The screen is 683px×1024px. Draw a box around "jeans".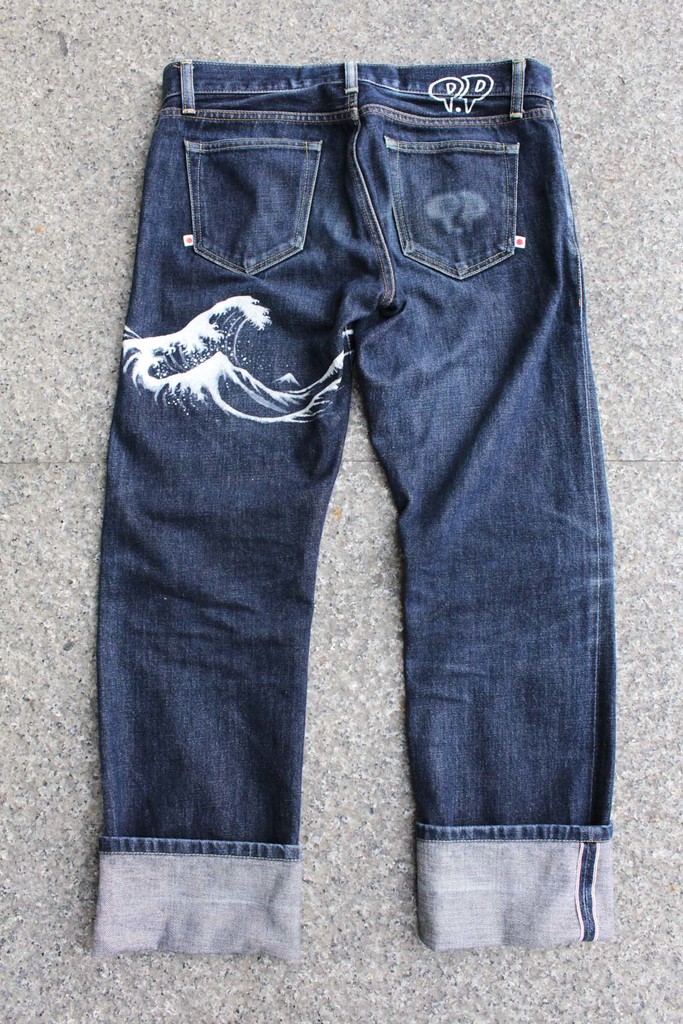
(90, 56, 628, 967).
